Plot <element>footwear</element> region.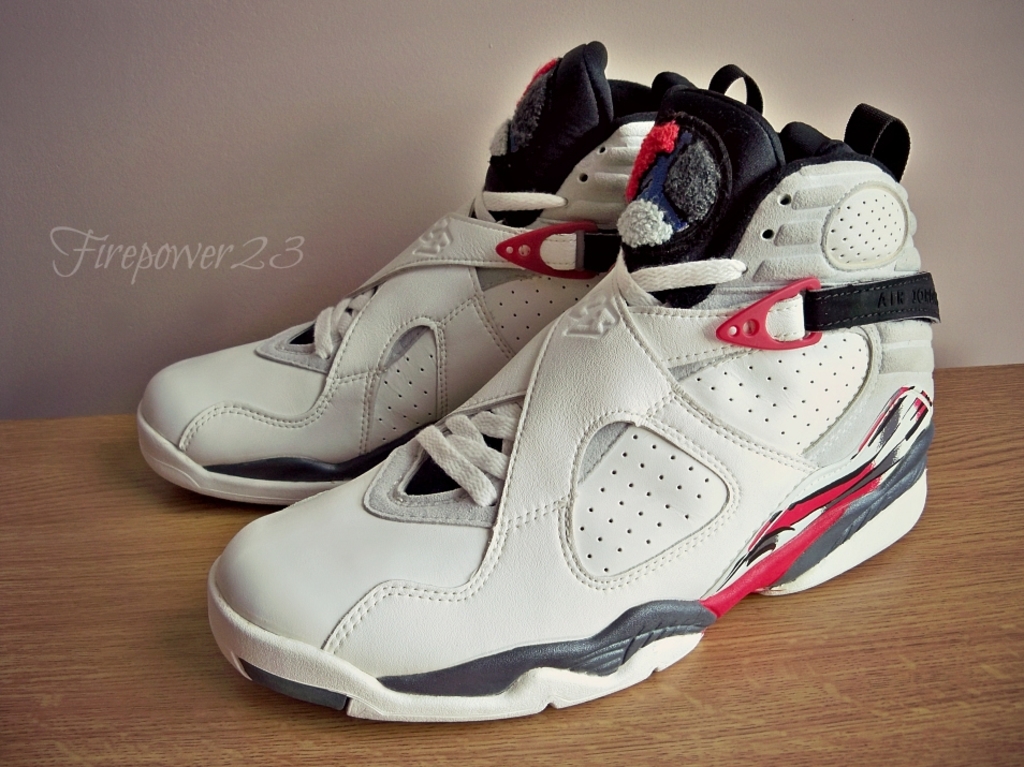
Plotted at box(136, 43, 907, 502).
